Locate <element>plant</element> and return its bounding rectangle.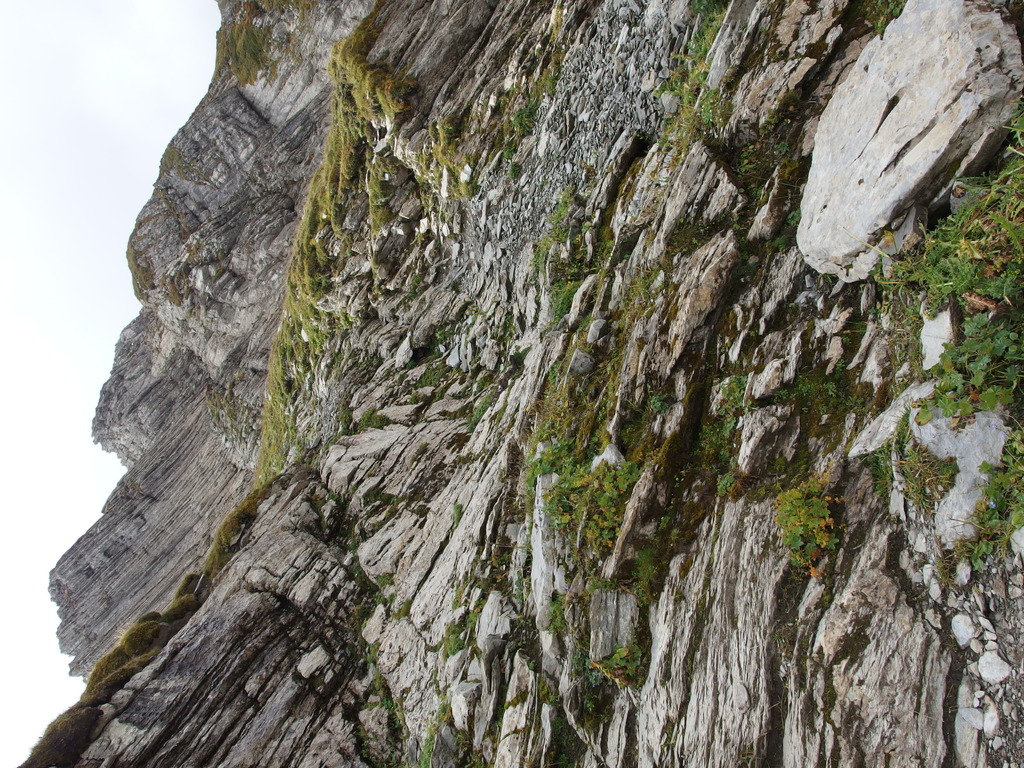
region(502, 687, 522, 710).
